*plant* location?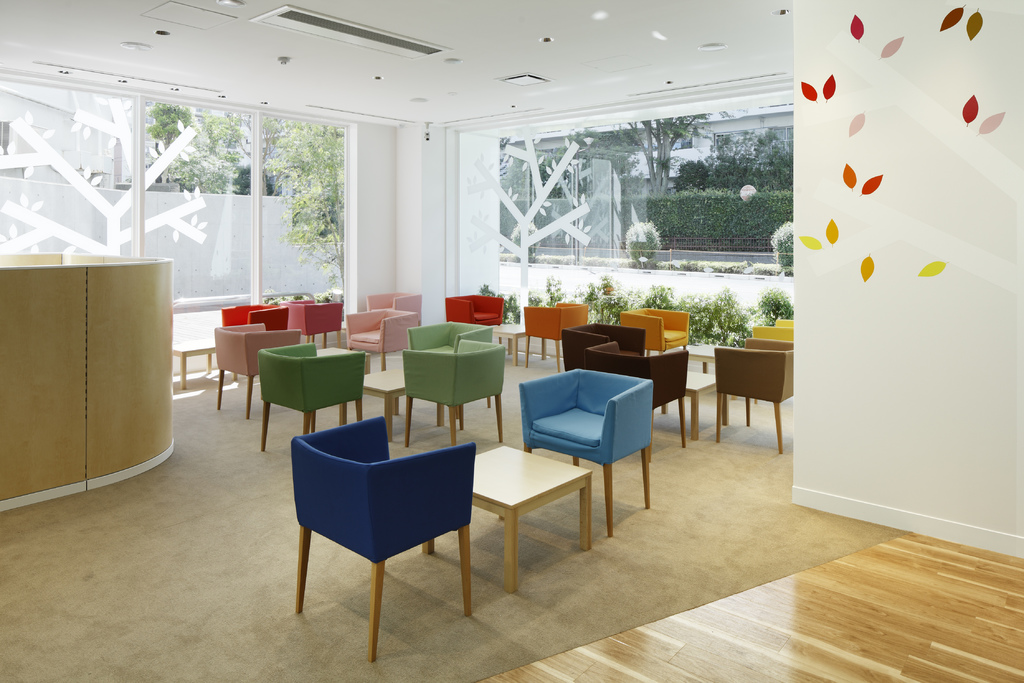
506 292 532 330
